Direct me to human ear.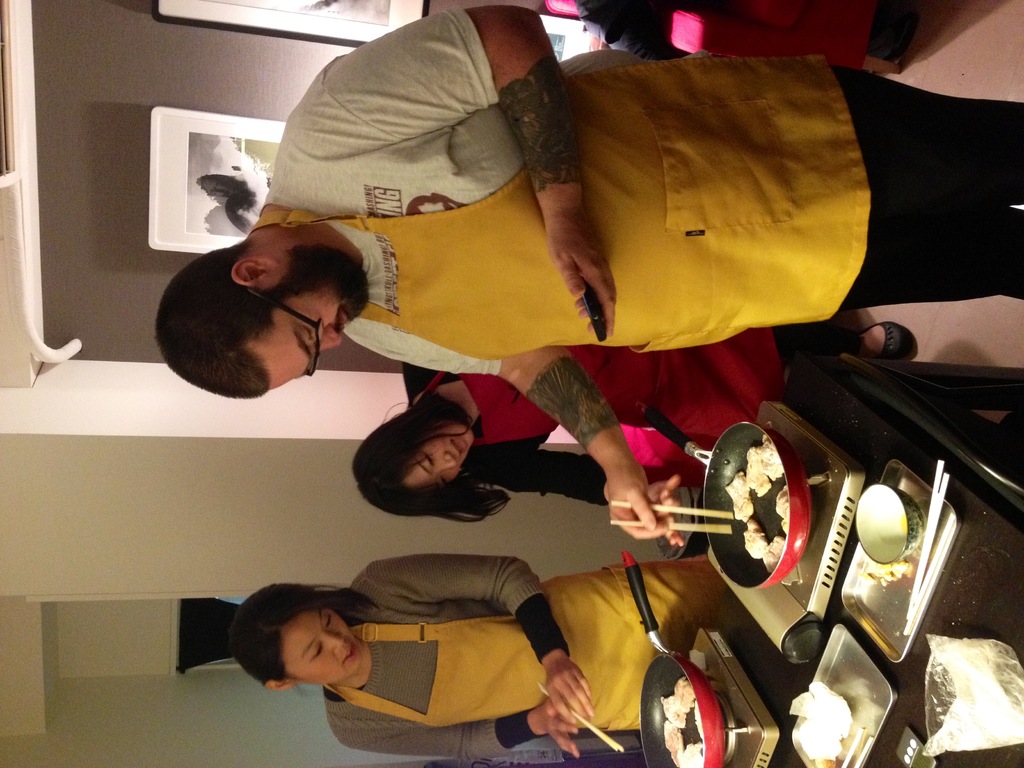
Direction: bbox(264, 678, 294, 693).
